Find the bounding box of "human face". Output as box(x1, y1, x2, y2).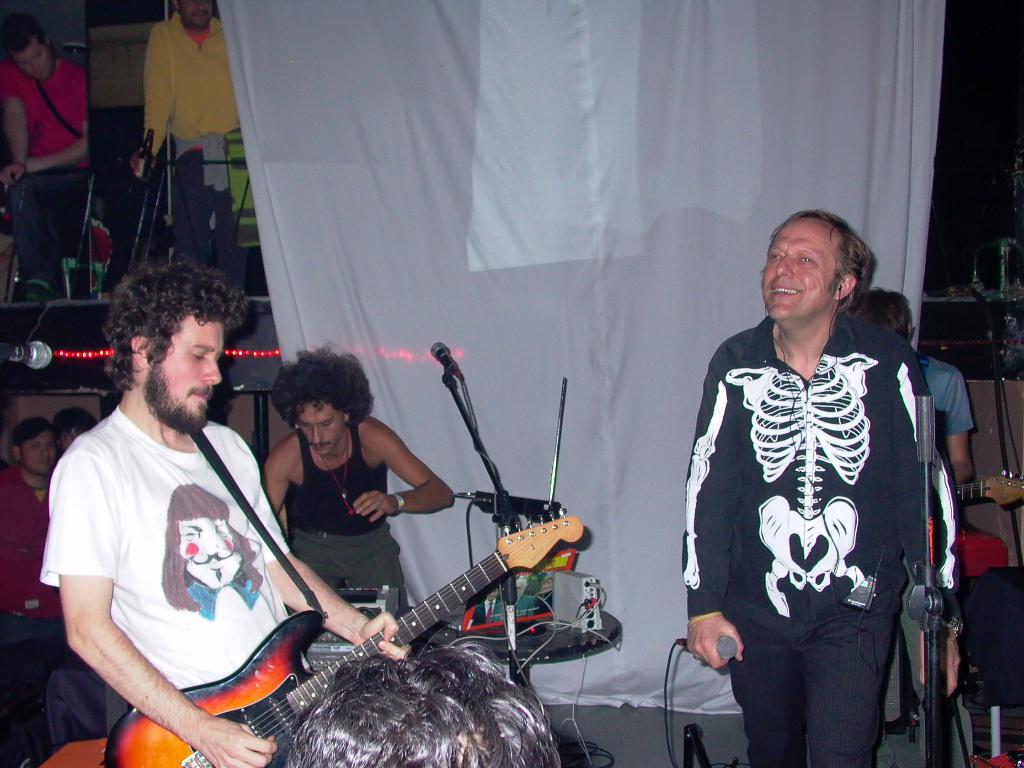
box(760, 220, 833, 319).
